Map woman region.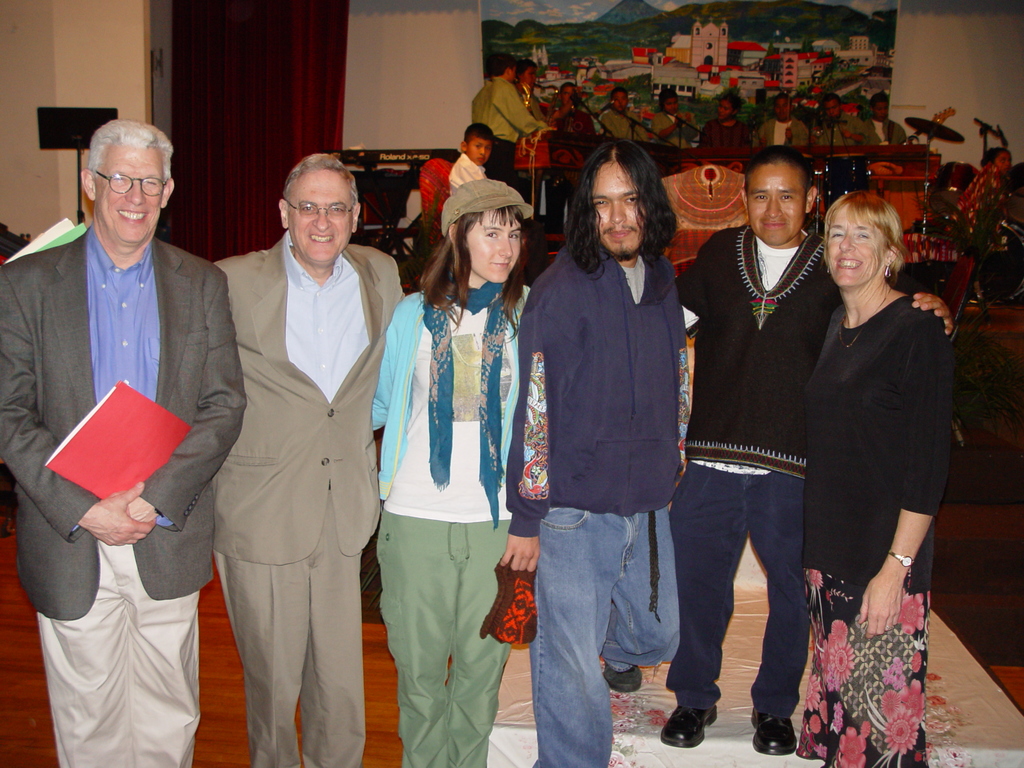
Mapped to detection(798, 170, 961, 691).
